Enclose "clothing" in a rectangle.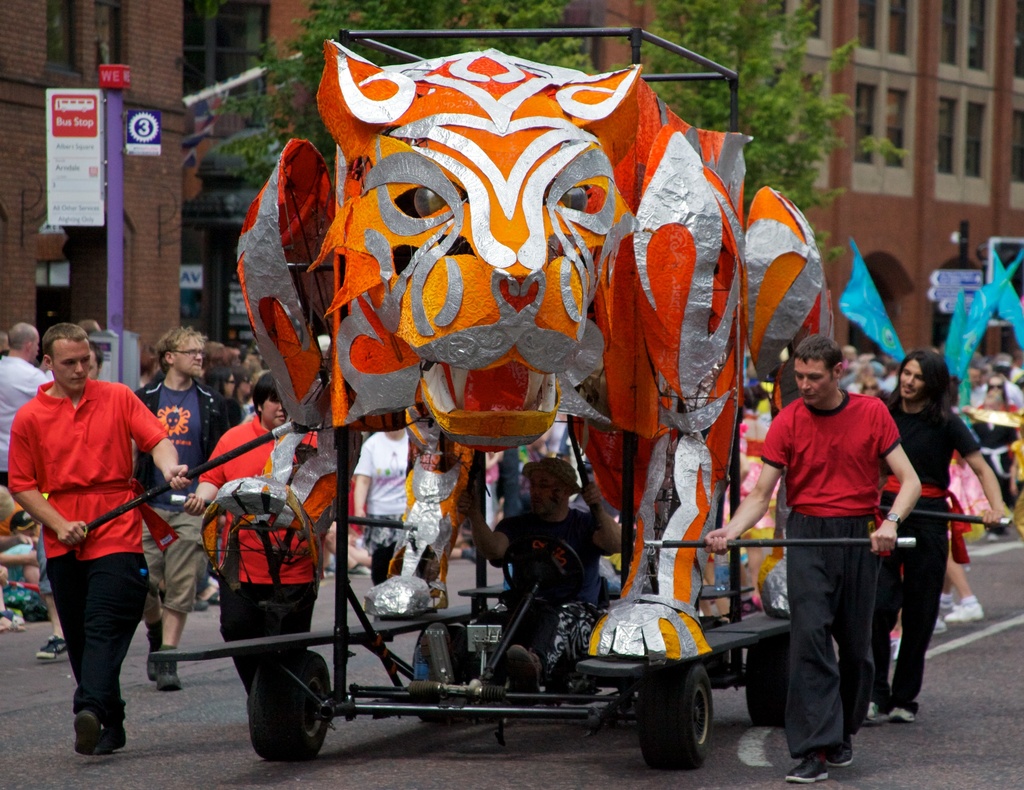
crop(973, 416, 1014, 499).
